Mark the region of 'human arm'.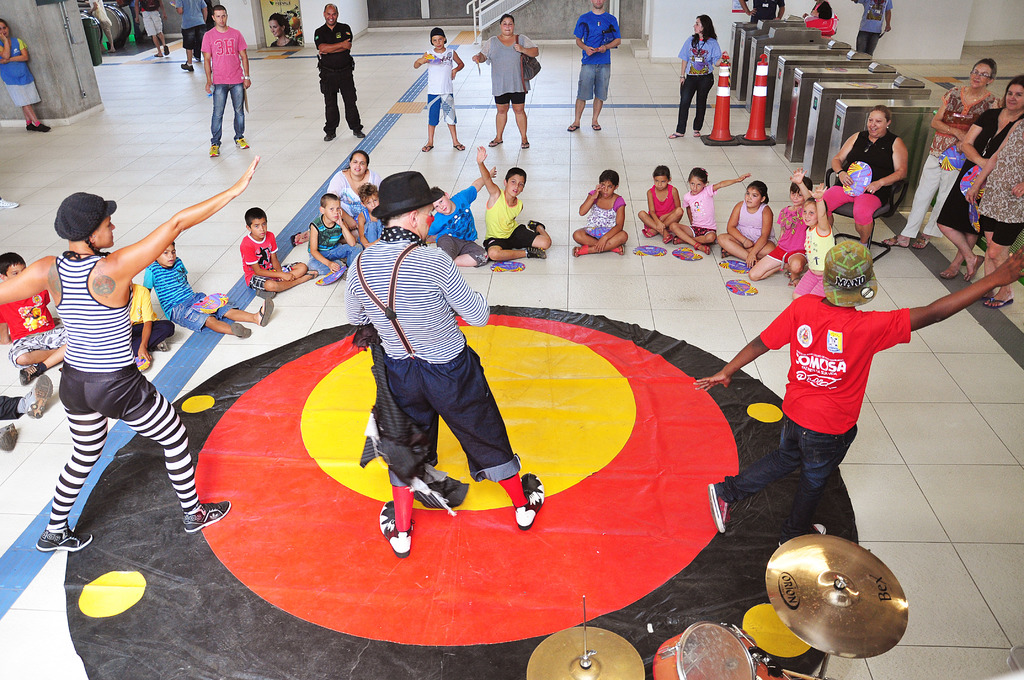
Region: 479,143,502,199.
